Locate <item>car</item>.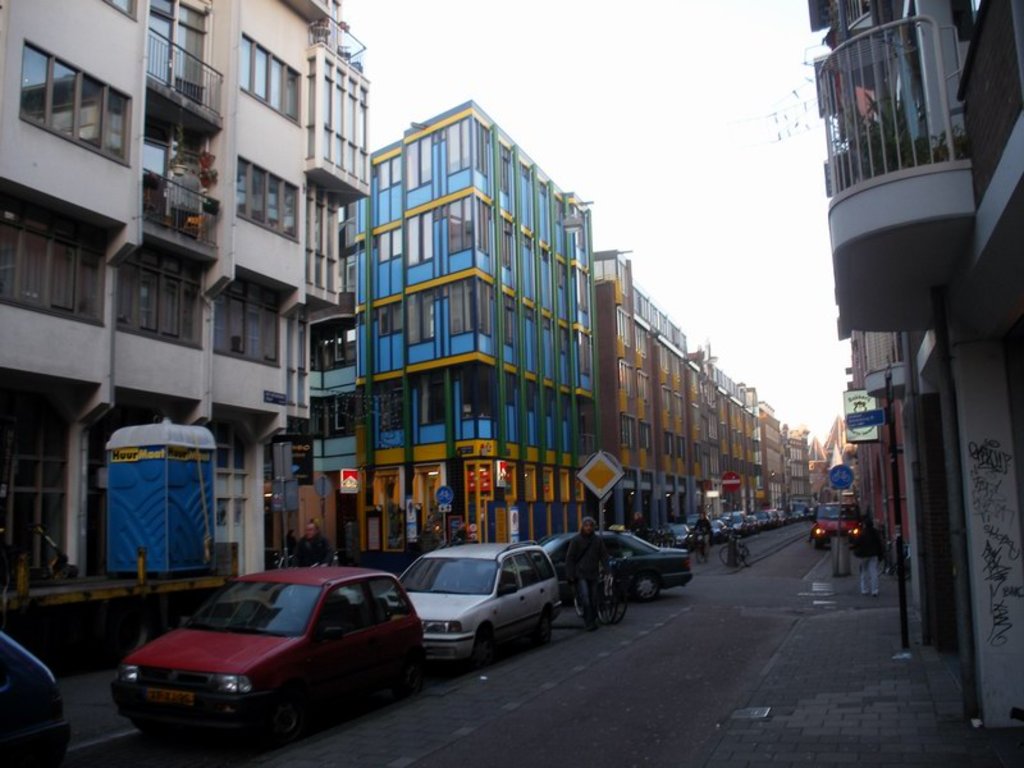
Bounding box: BBox(809, 500, 868, 553).
